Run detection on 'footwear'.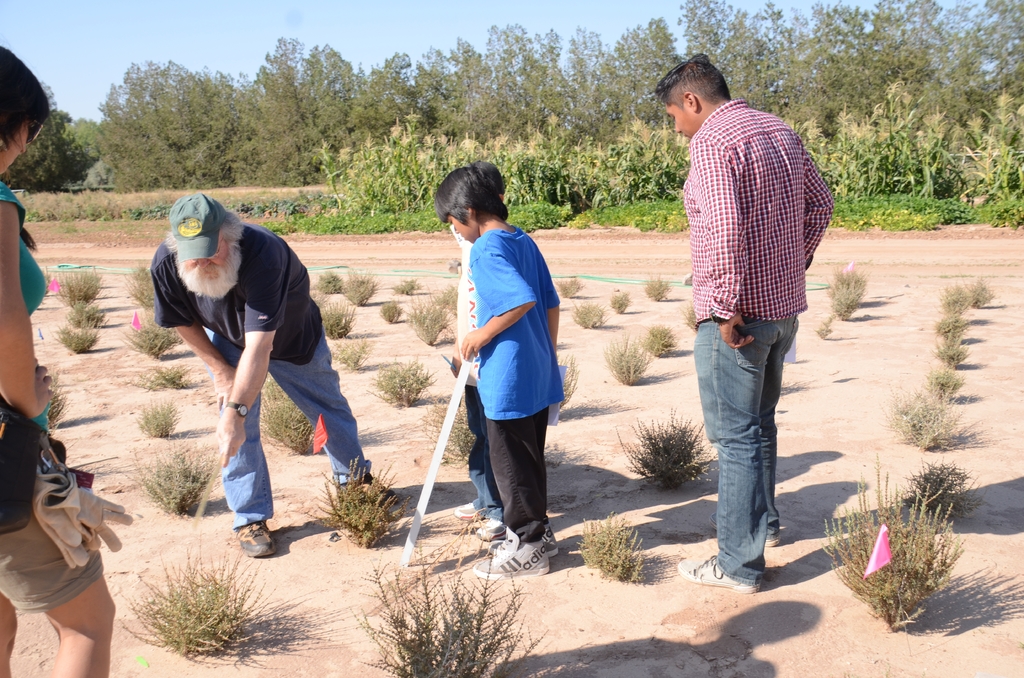
Result: (x1=452, y1=503, x2=478, y2=520).
